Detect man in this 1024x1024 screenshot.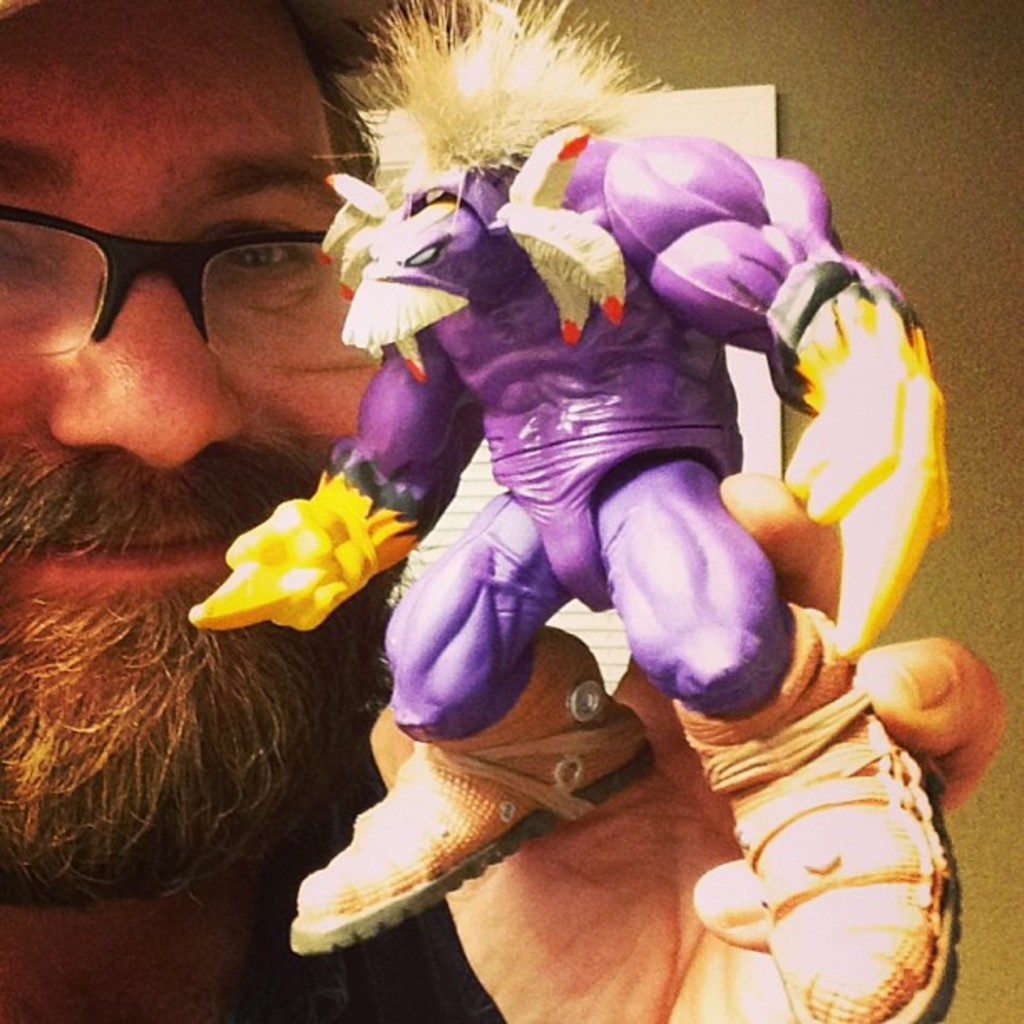
Detection: 0,0,1011,1019.
